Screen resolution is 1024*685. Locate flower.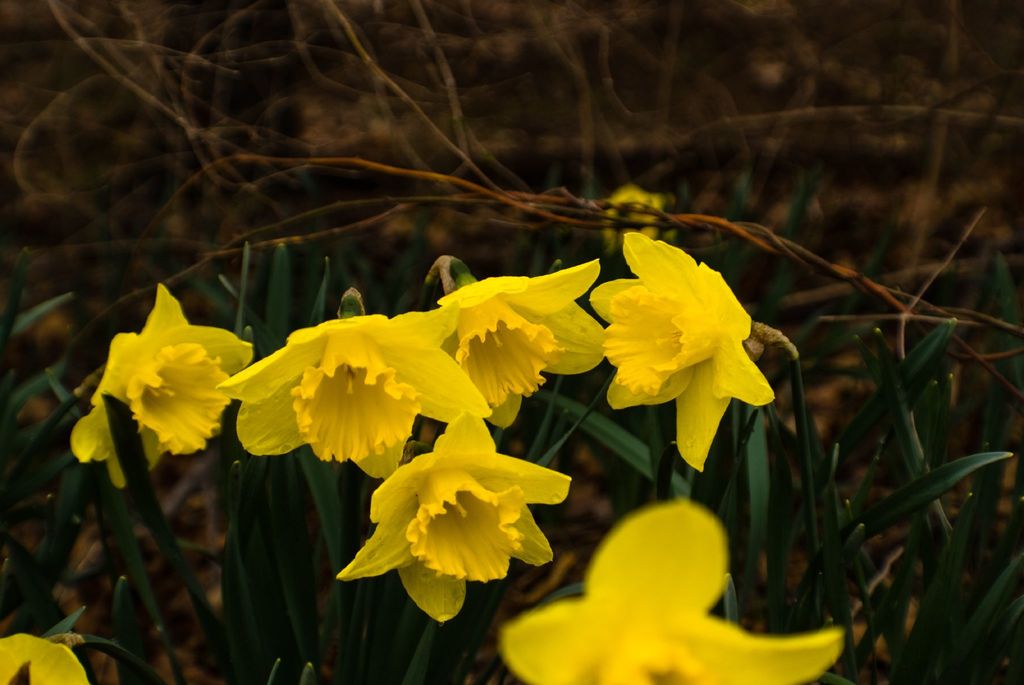
l=221, t=306, r=482, b=478.
